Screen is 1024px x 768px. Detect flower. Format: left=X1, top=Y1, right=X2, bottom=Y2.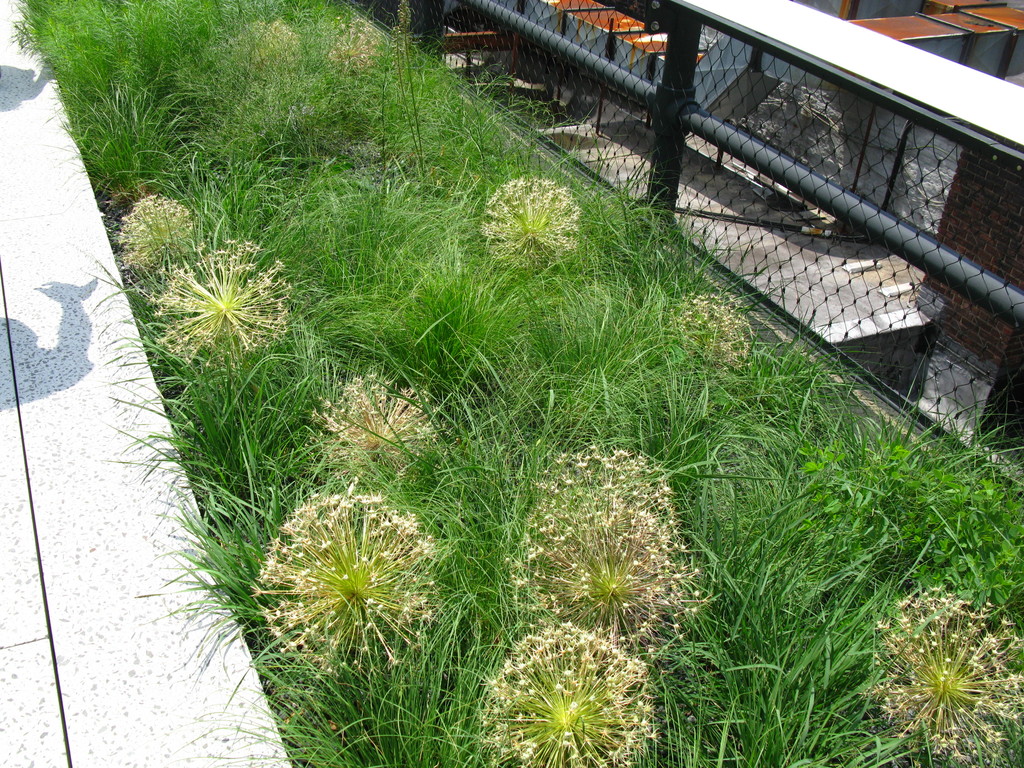
left=669, top=289, right=753, bottom=369.
